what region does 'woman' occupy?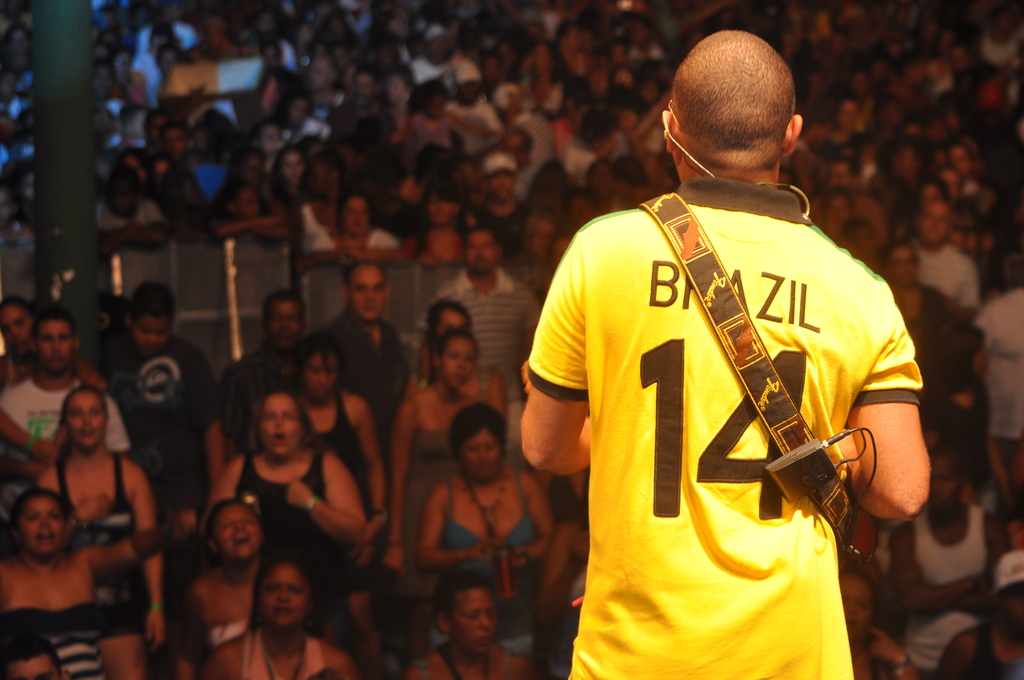
rect(387, 327, 504, 572).
